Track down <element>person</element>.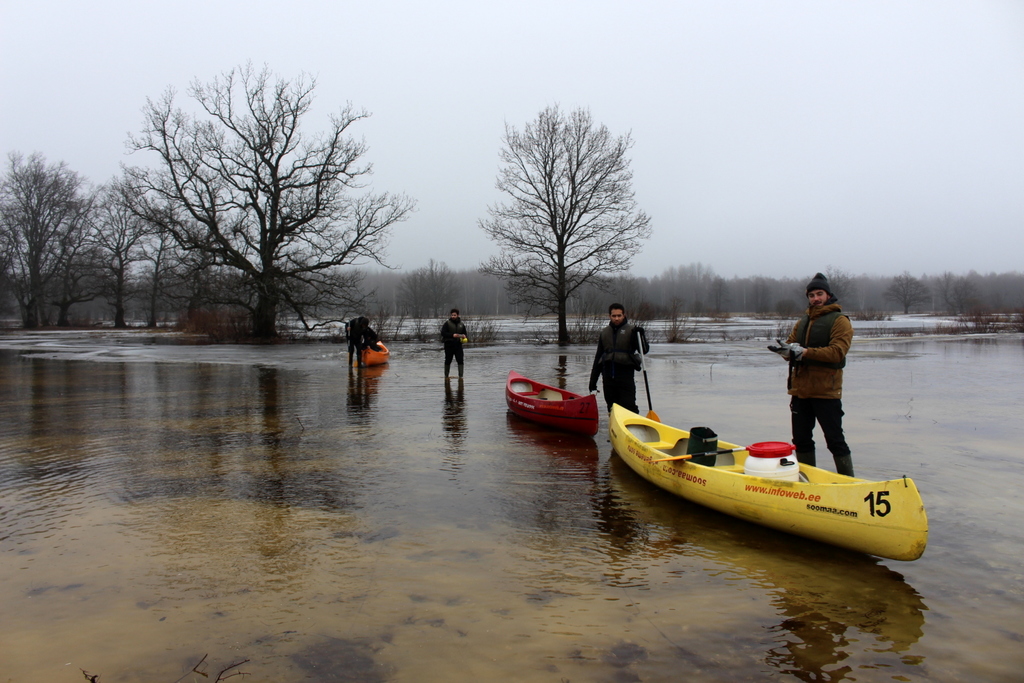
Tracked to bbox=(767, 270, 856, 478).
